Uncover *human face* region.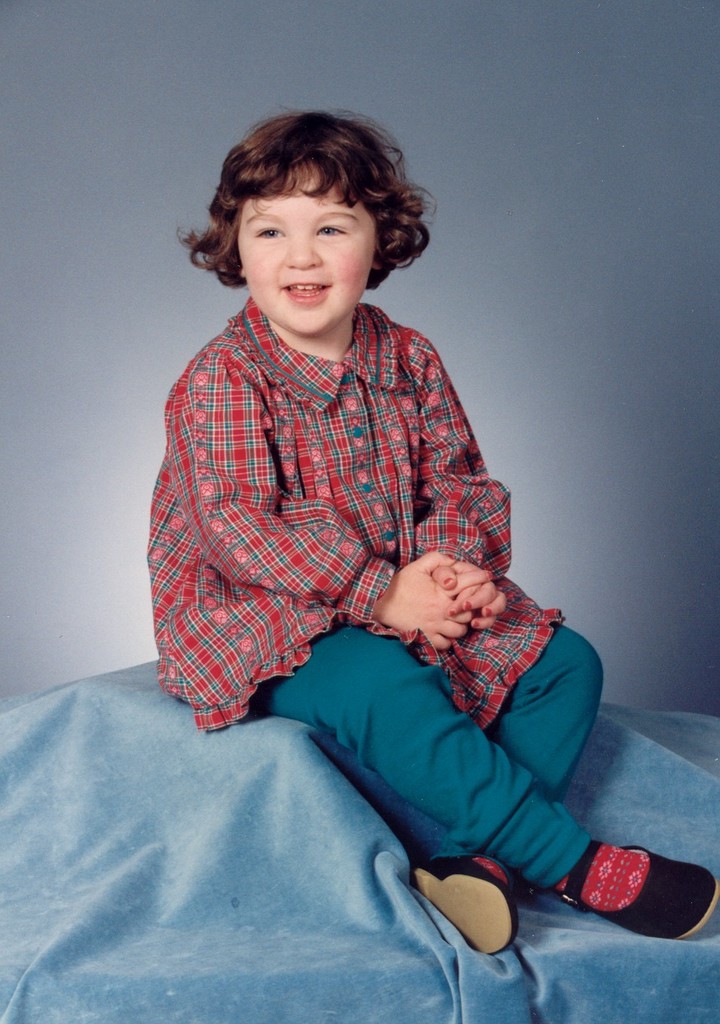
Uncovered: <box>236,162,377,341</box>.
